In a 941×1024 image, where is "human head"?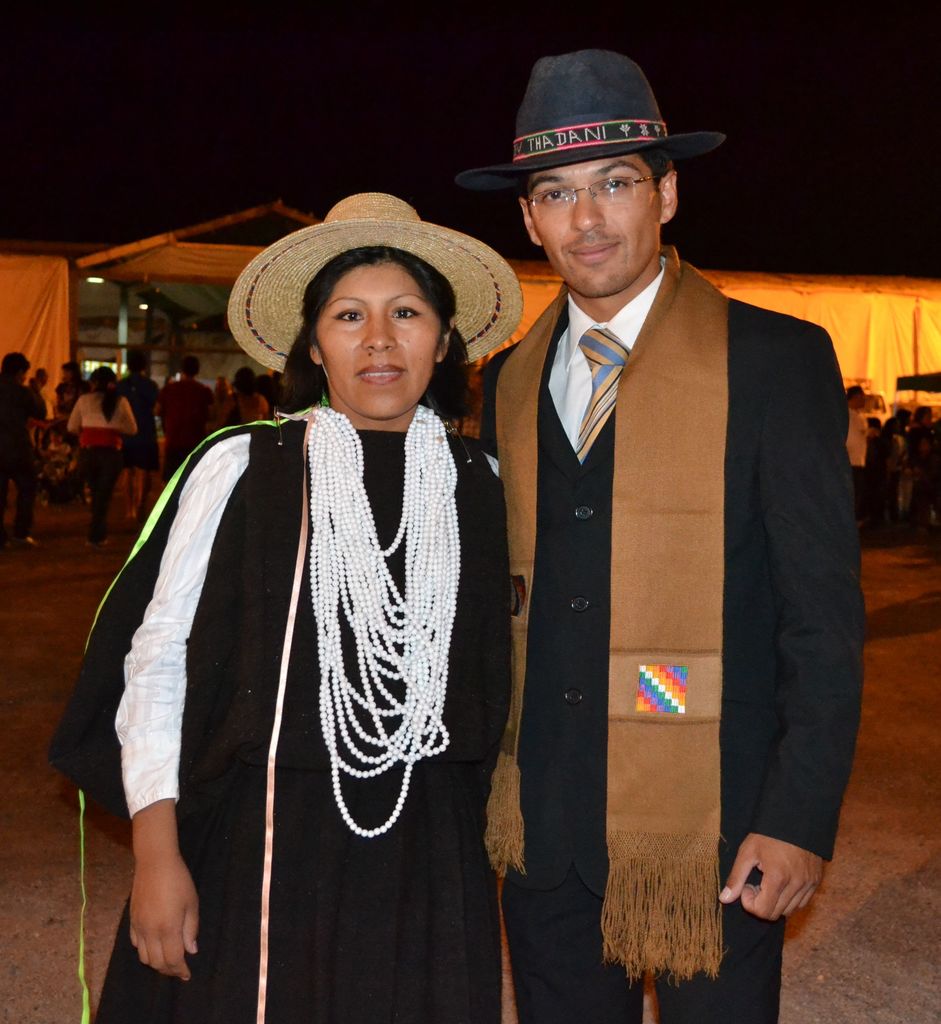
left=127, top=344, right=148, bottom=370.
